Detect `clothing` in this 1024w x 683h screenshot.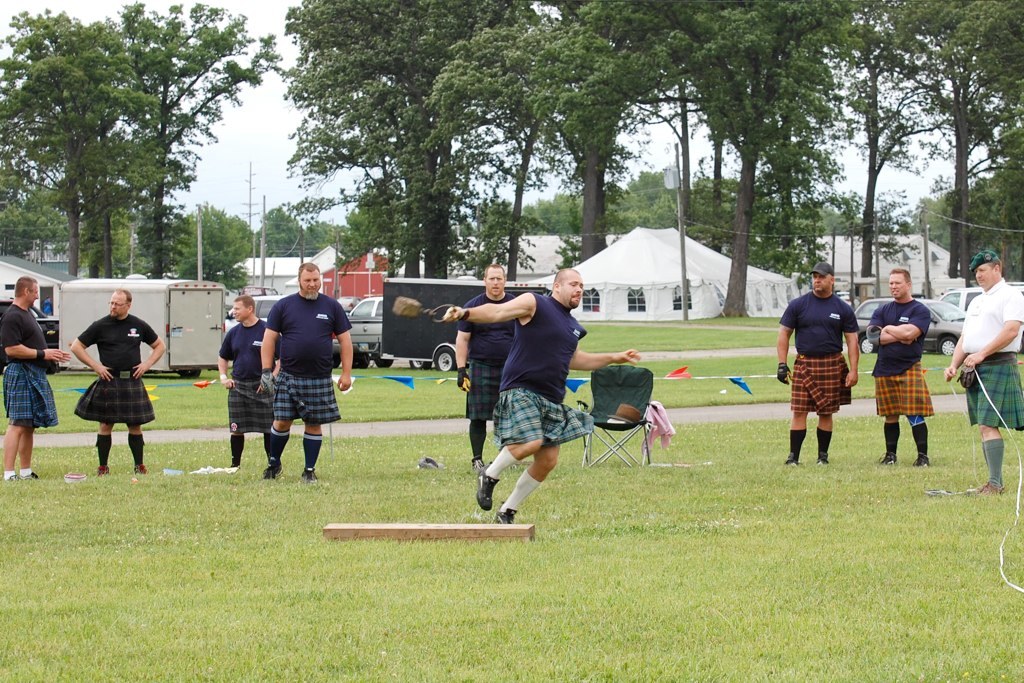
Detection: {"x1": 958, "y1": 282, "x2": 1023, "y2": 419}.
